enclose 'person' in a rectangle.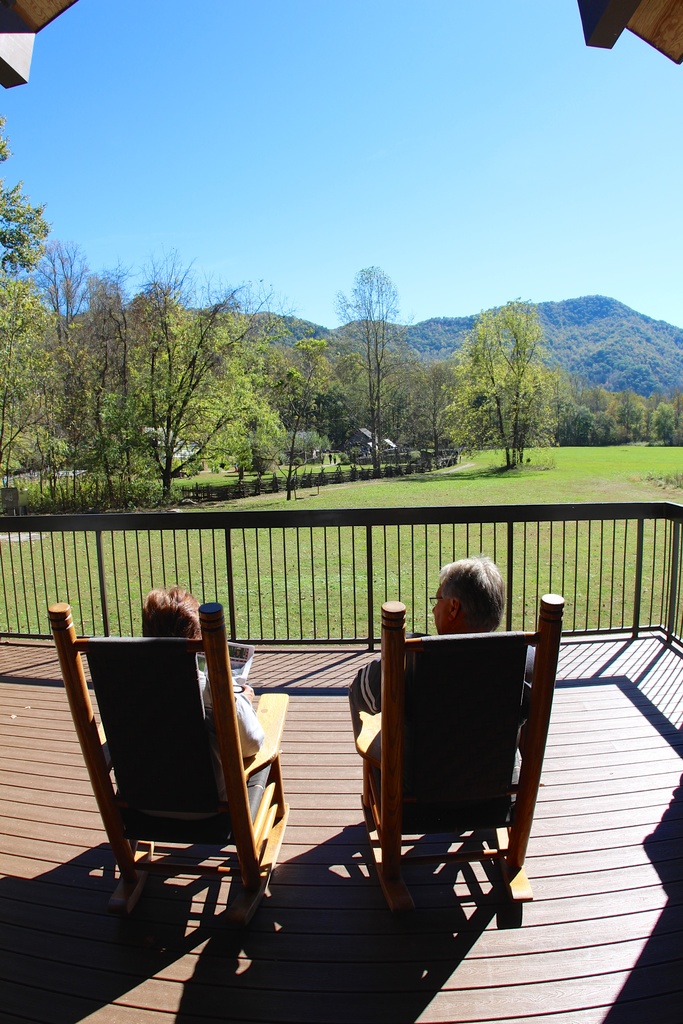
{"x1": 343, "y1": 569, "x2": 531, "y2": 752}.
